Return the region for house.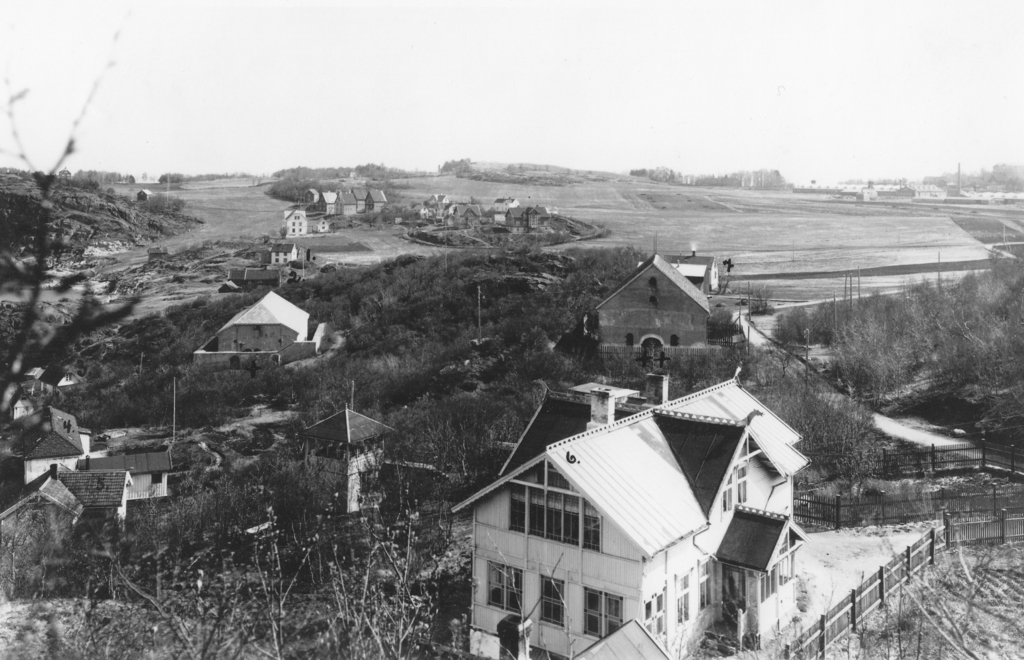
rect(284, 211, 308, 237).
